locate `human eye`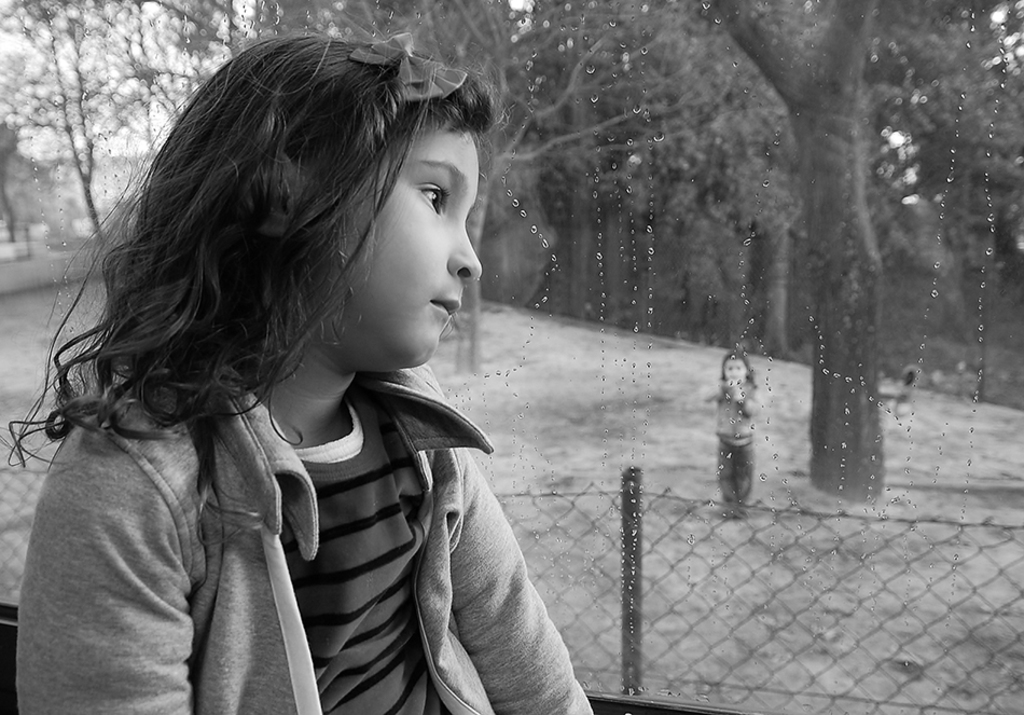
416, 184, 442, 214
